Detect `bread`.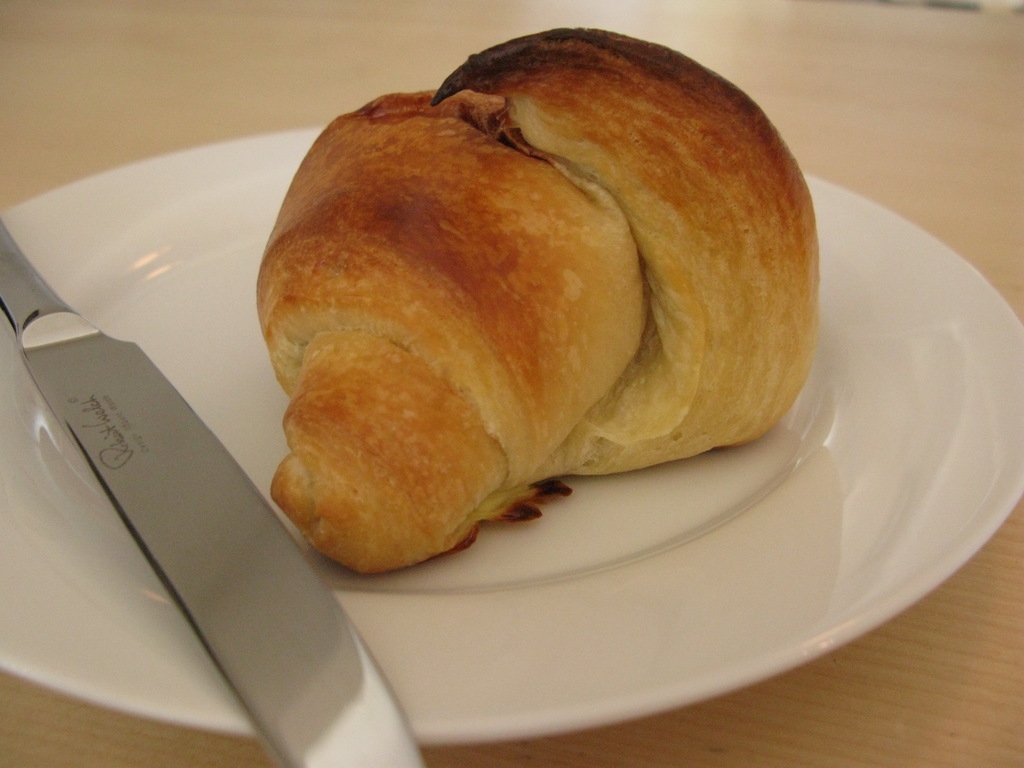
Detected at 253/21/822/575.
